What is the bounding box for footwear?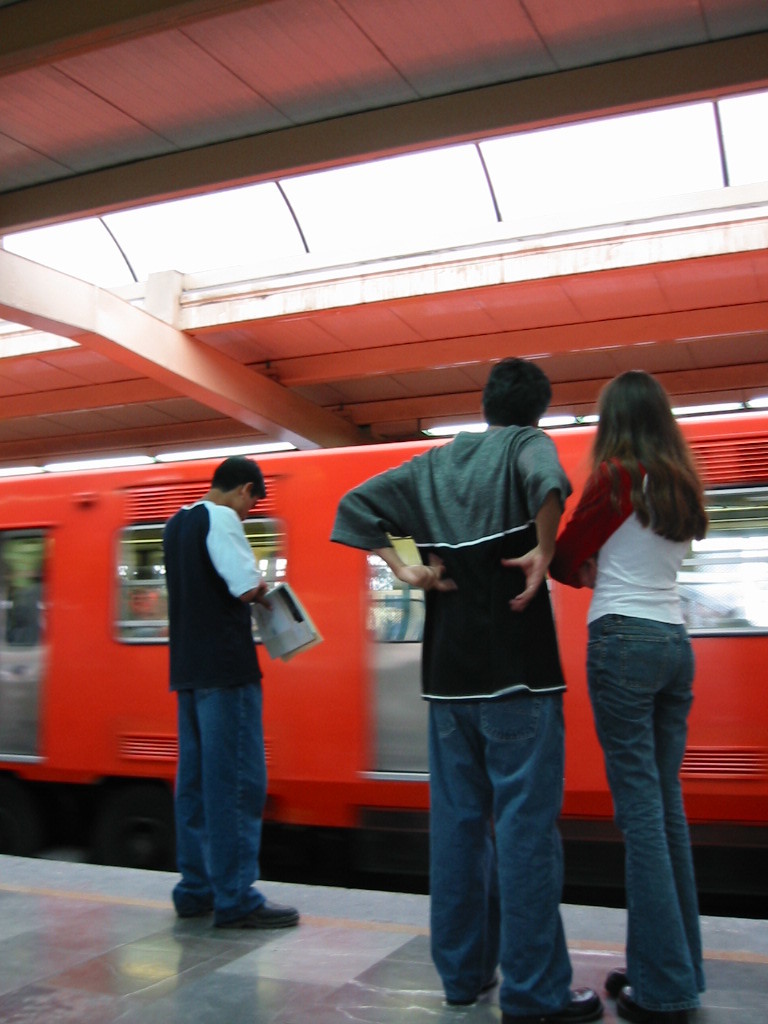
[605,967,656,990].
